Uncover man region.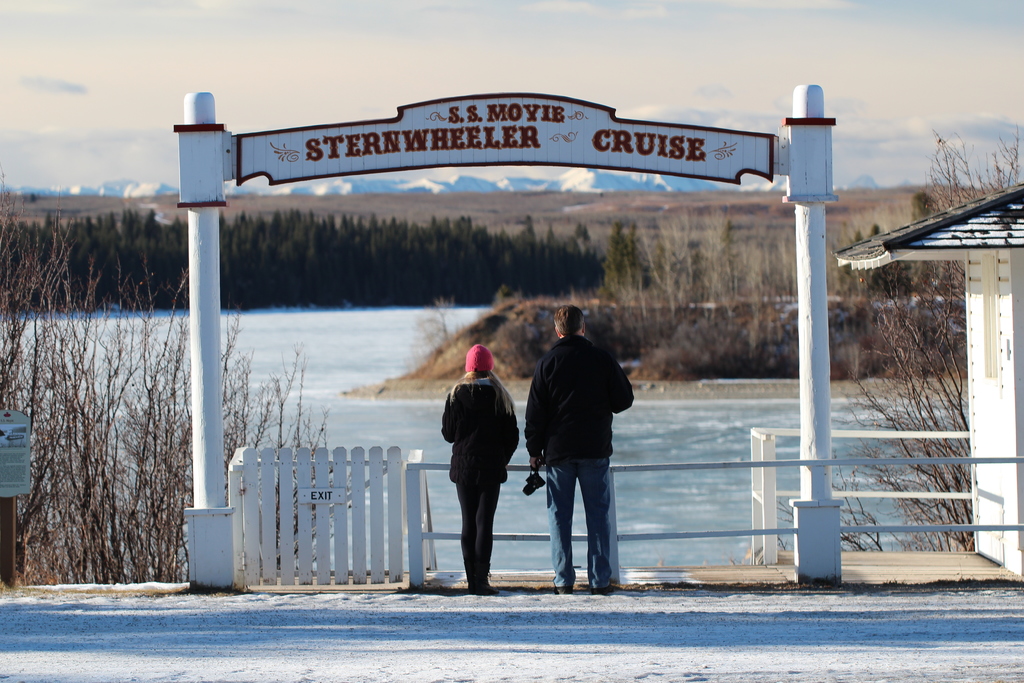
Uncovered: {"x1": 528, "y1": 298, "x2": 636, "y2": 598}.
